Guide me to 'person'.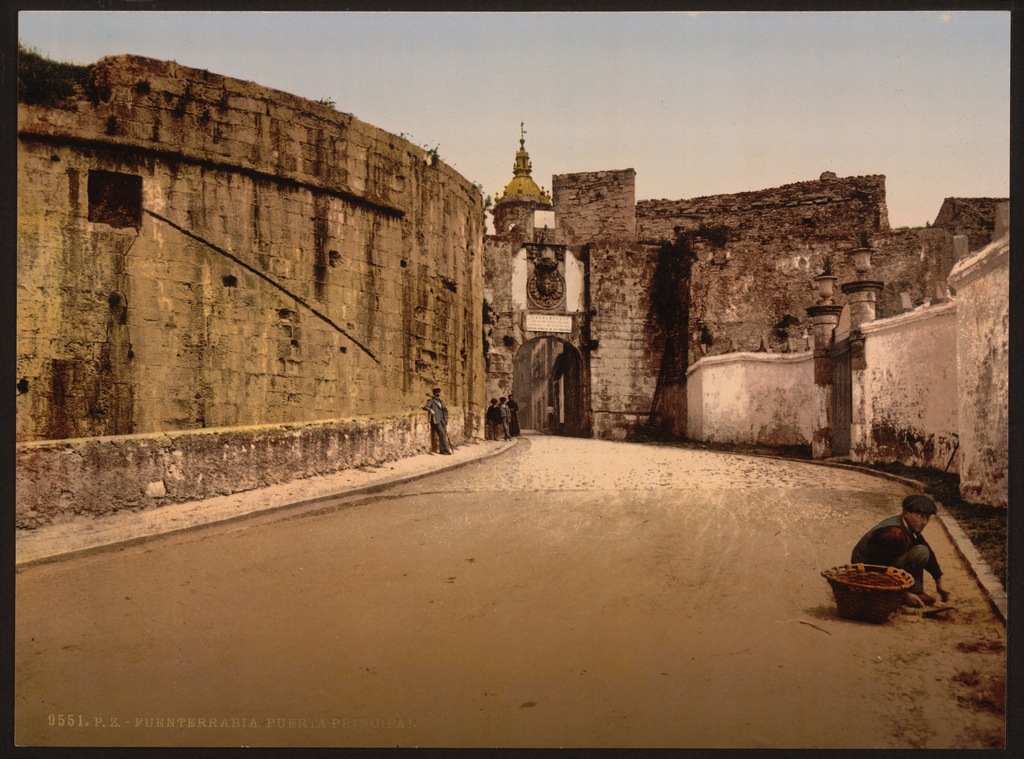
Guidance: [484,398,502,446].
